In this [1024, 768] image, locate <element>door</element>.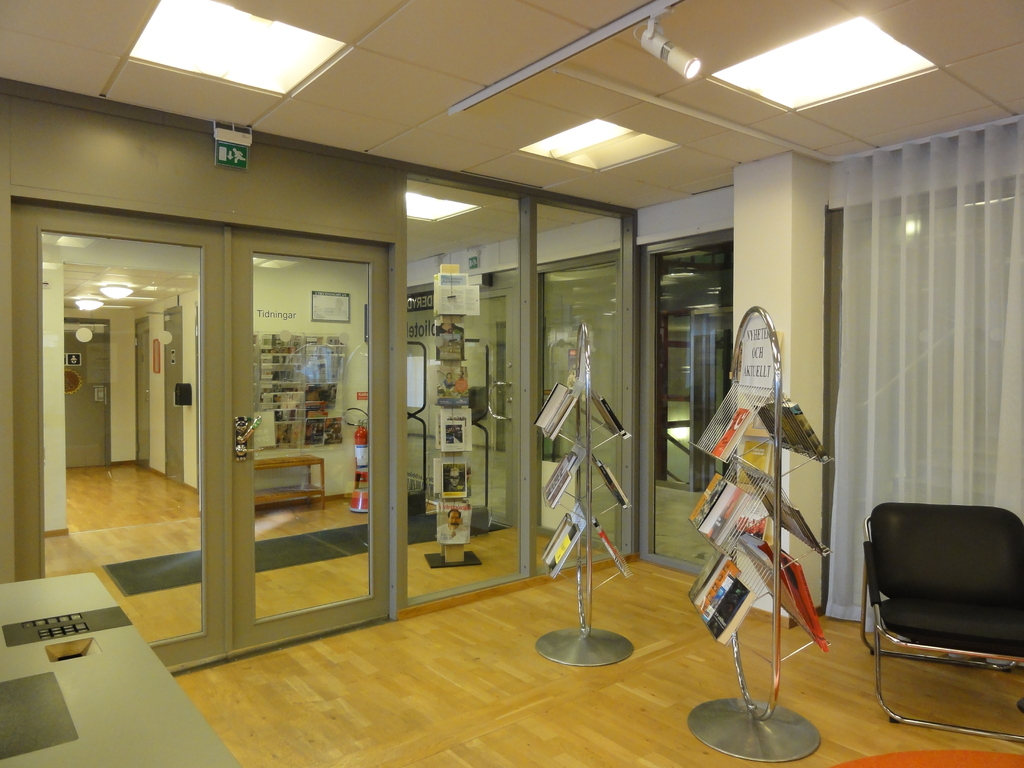
Bounding box: bbox=(163, 316, 186, 487).
